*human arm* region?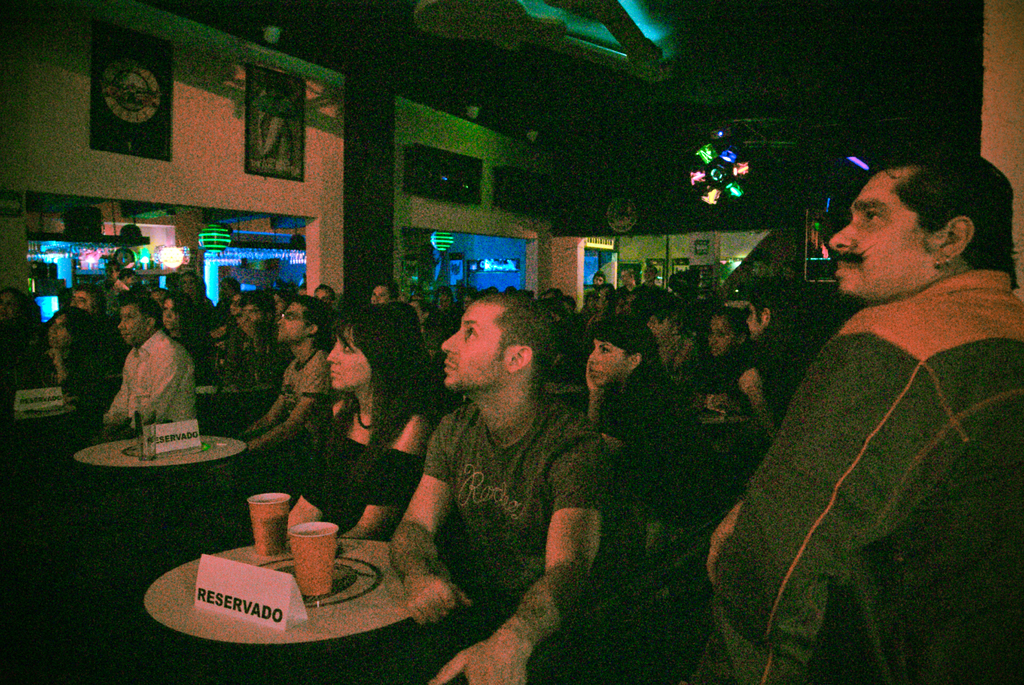
locate(101, 372, 126, 435)
